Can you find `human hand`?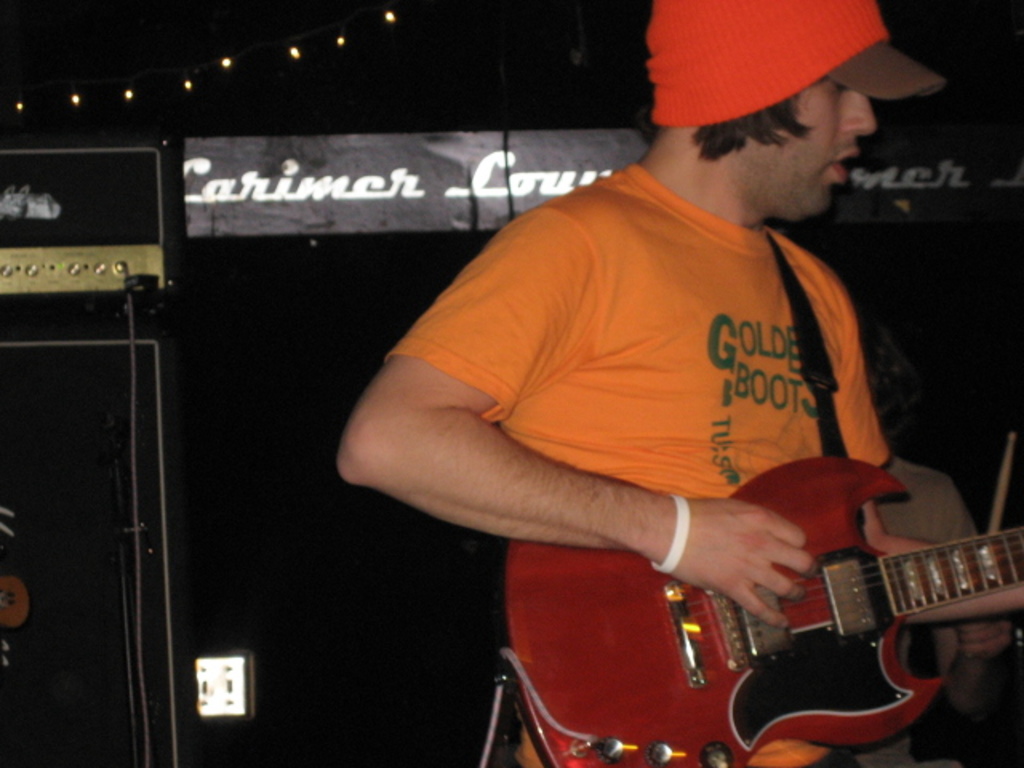
Yes, bounding box: x1=957 y1=616 x2=1011 y2=664.
